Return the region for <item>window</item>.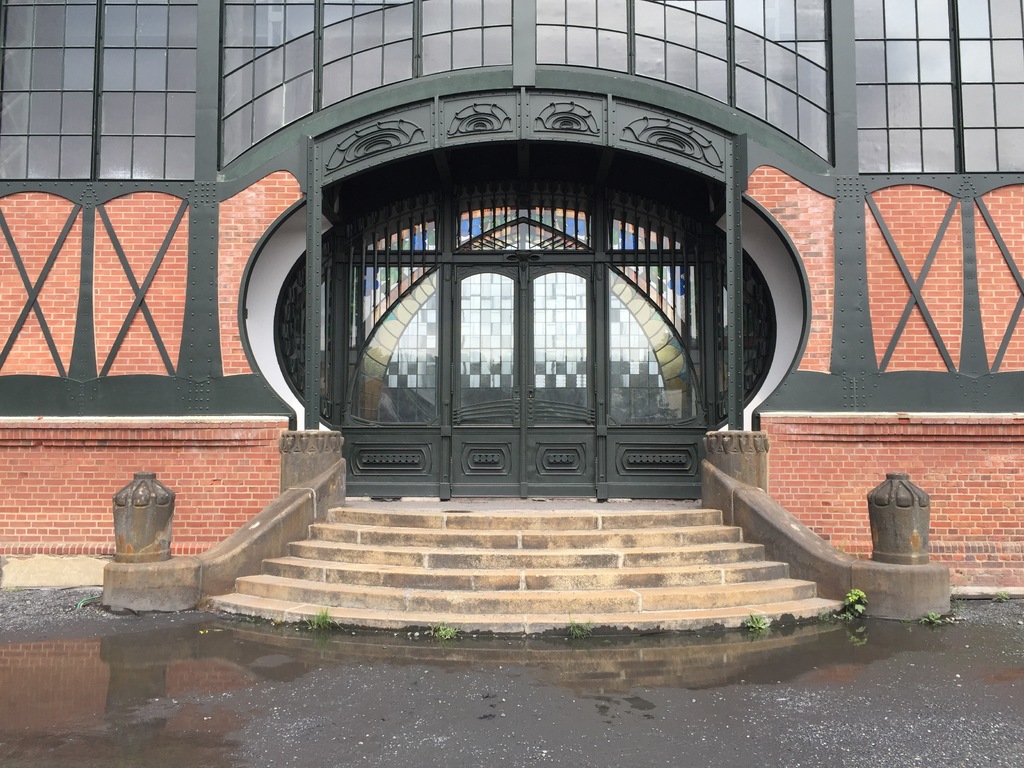
bbox=[282, 138, 749, 461].
